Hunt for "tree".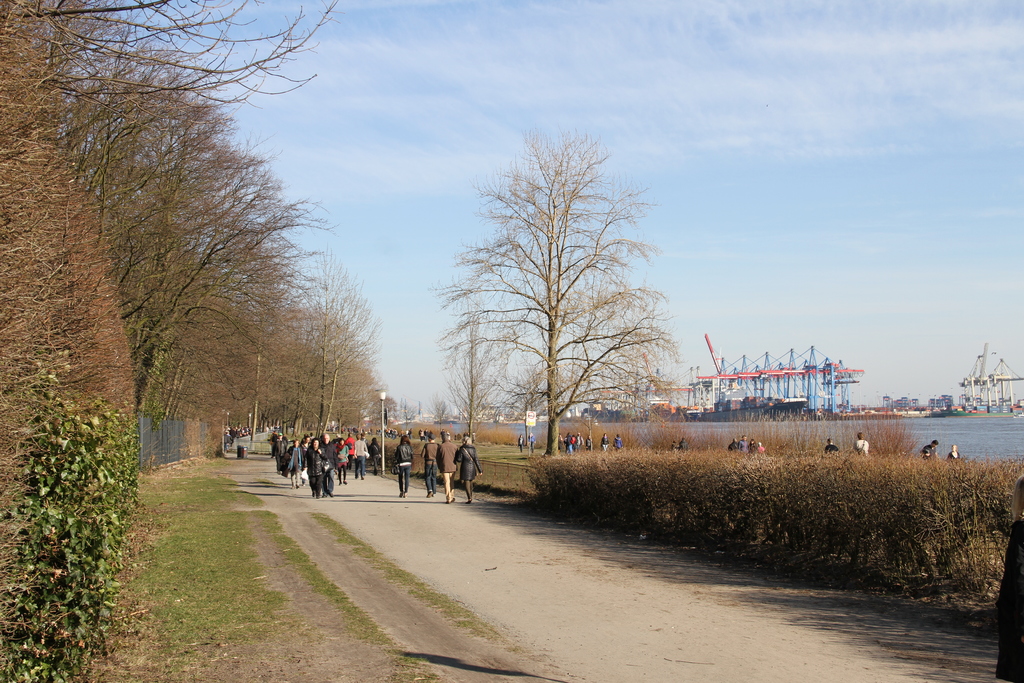
Hunted down at rect(454, 111, 676, 484).
